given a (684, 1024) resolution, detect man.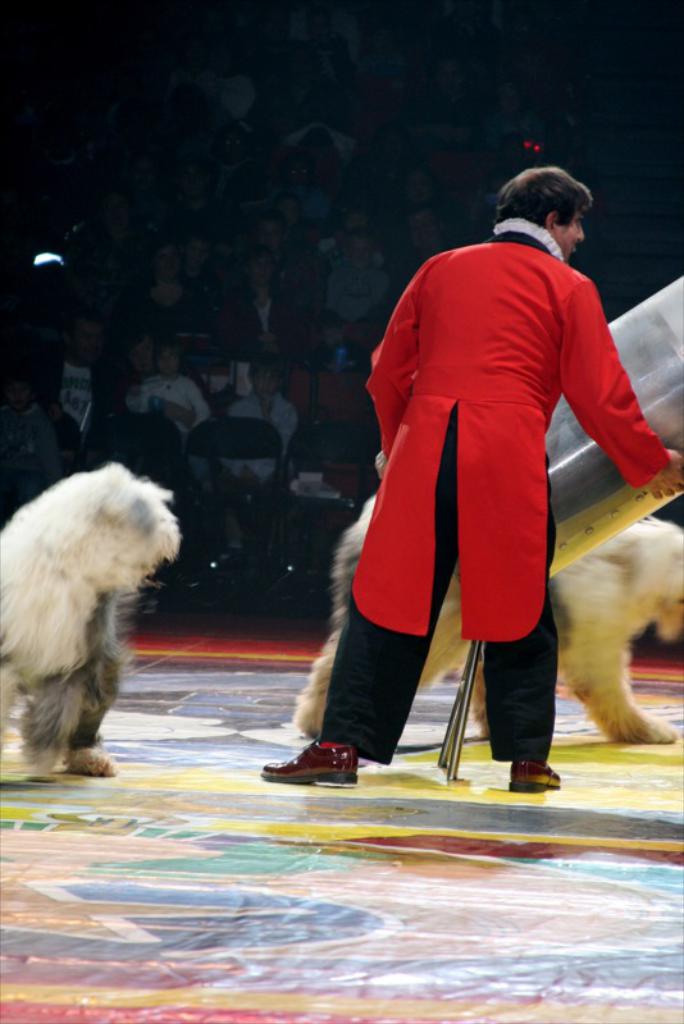
pyautogui.locateOnScreen(206, 246, 314, 364).
